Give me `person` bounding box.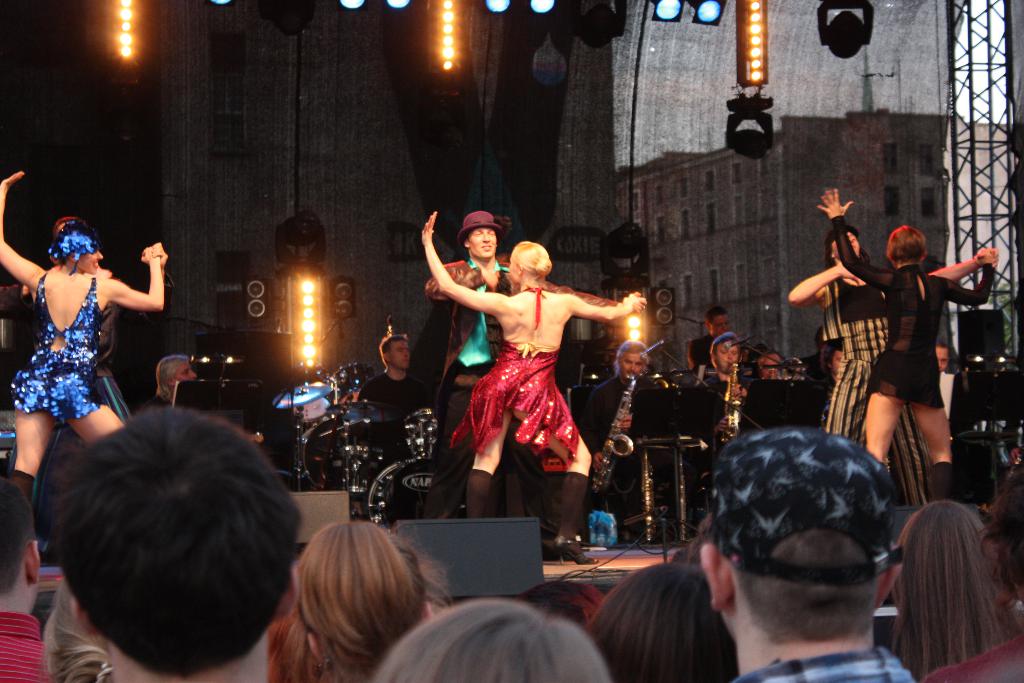
699 424 913 682.
